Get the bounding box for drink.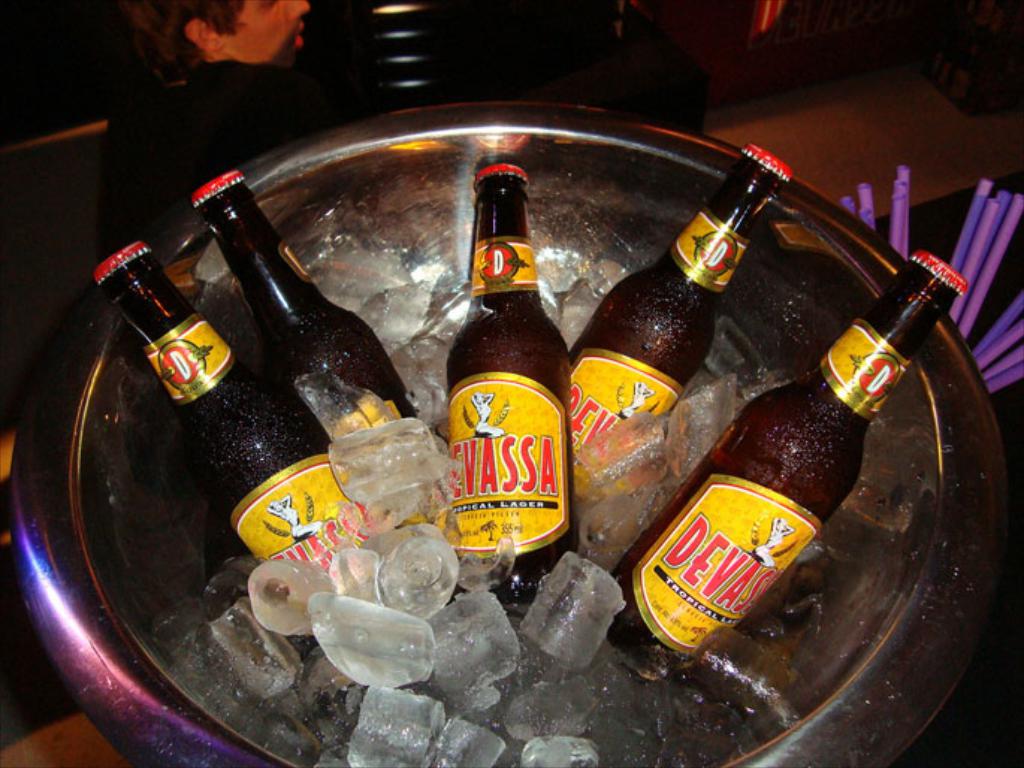
pyautogui.locateOnScreen(568, 142, 792, 586).
